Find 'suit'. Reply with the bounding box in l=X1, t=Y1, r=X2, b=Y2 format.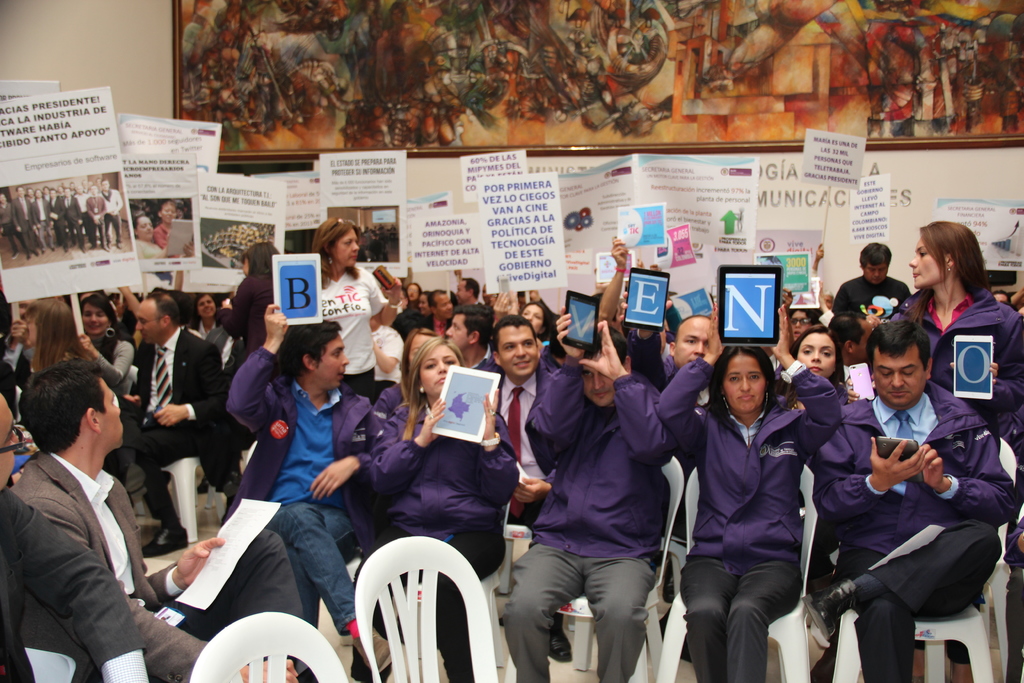
l=0, t=329, r=28, b=384.
